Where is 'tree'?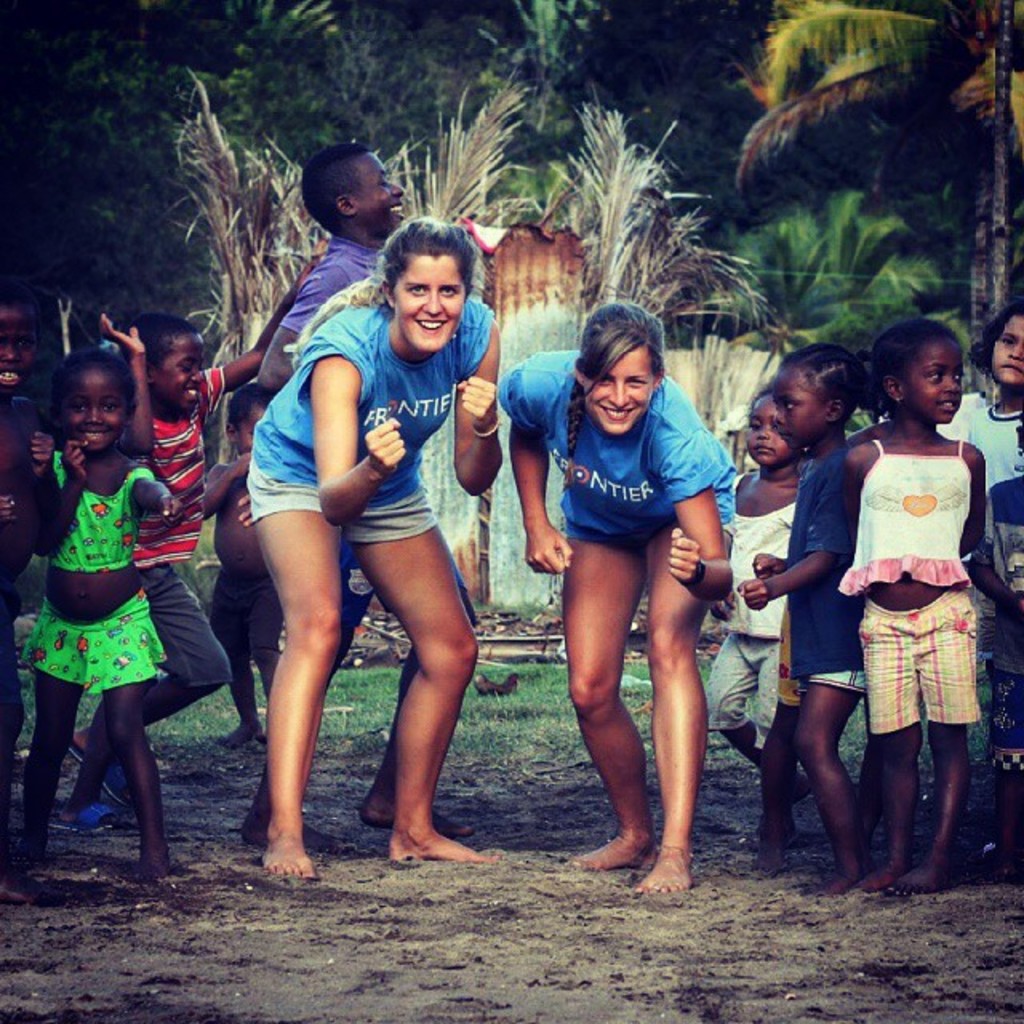
731,0,1022,397.
